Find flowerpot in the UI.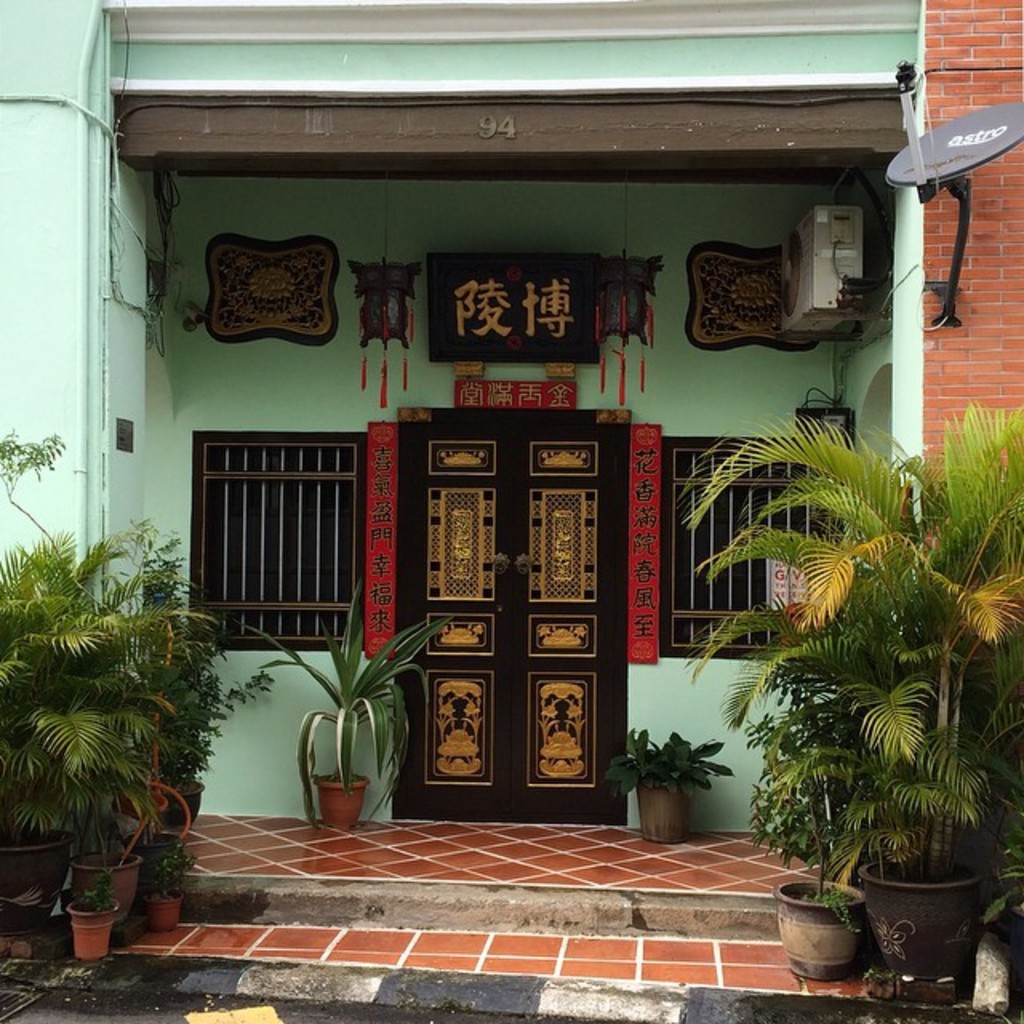
UI element at left=312, top=778, right=371, bottom=826.
